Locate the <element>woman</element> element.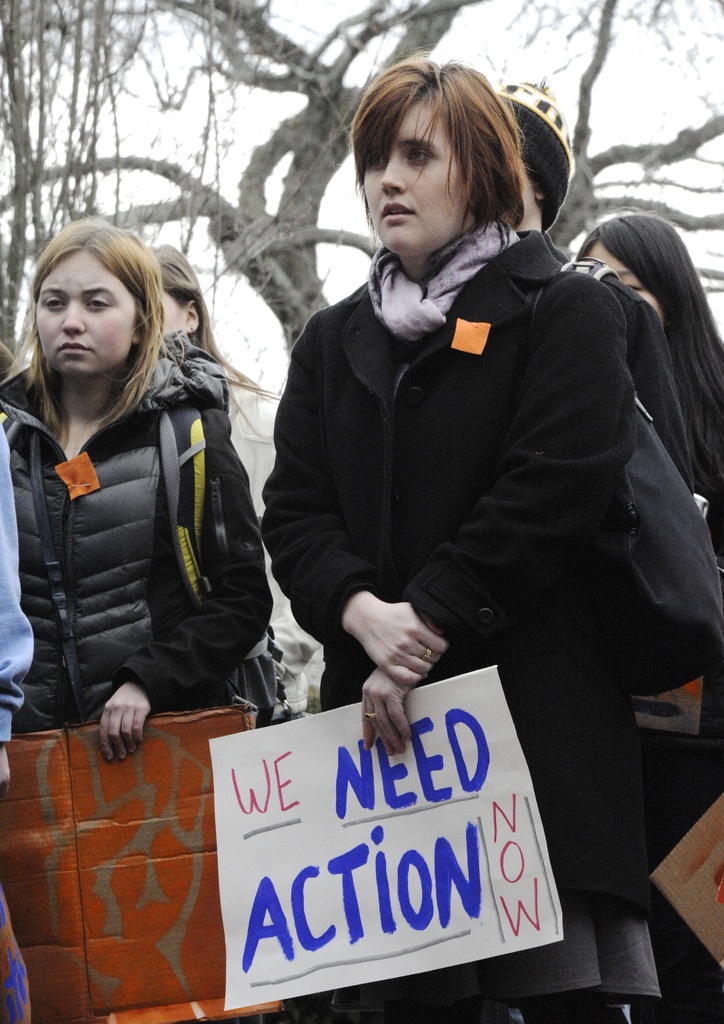
Element bbox: region(0, 220, 289, 789).
